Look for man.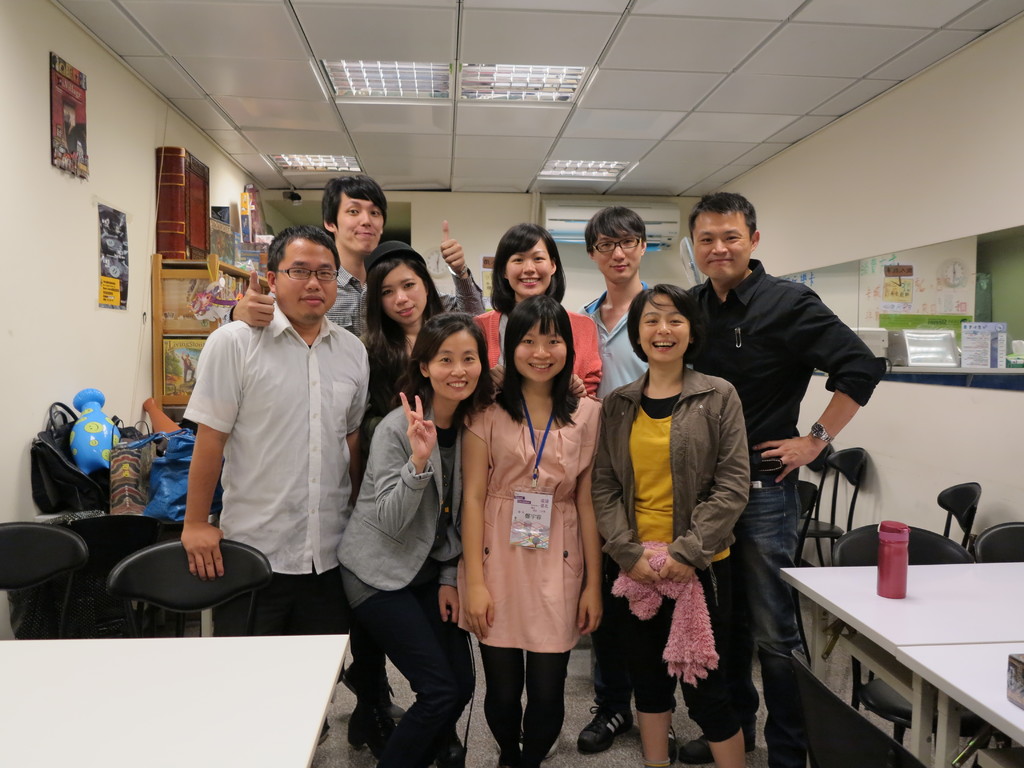
Found: pyautogui.locateOnScreen(564, 200, 687, 767).
